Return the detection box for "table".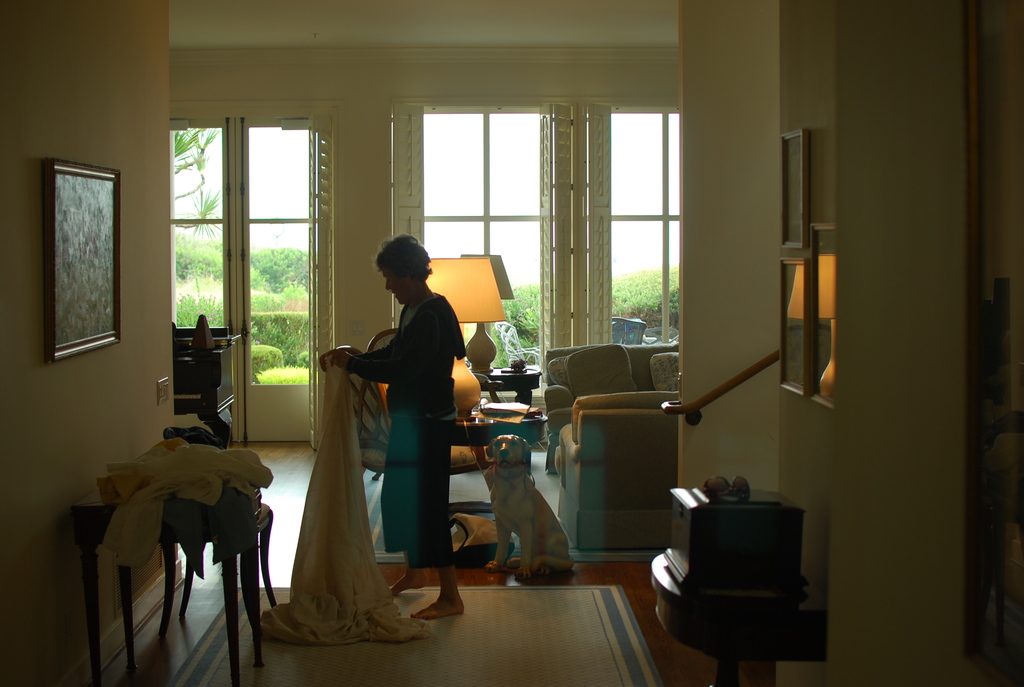
<region>478, 353, 543, 420</region>.
